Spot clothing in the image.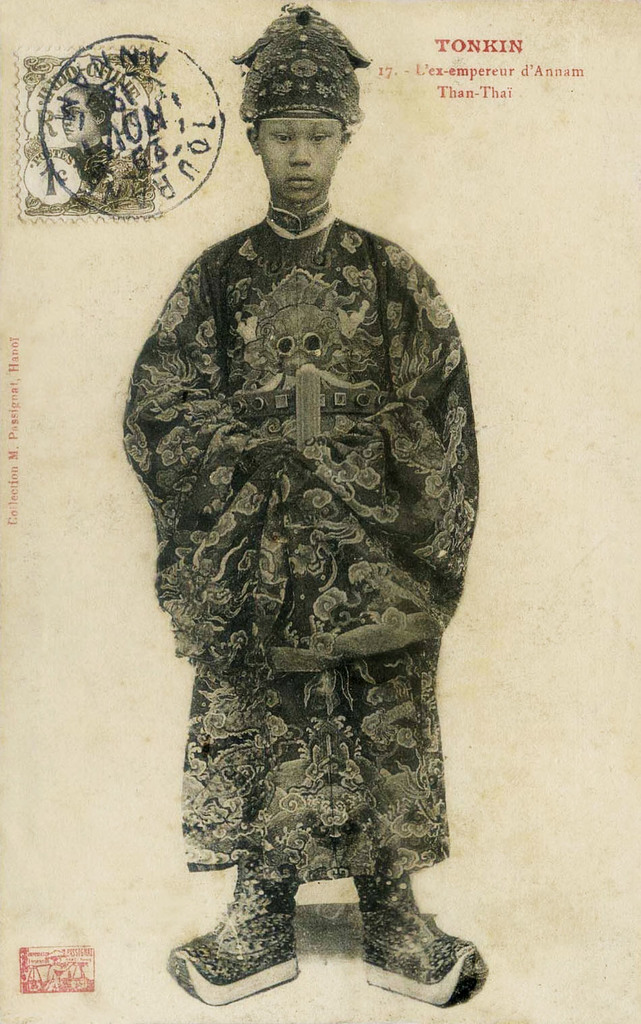
clothing found at {"x1": 134, "y1": 128, "x2": 482, "y2": 889}.
